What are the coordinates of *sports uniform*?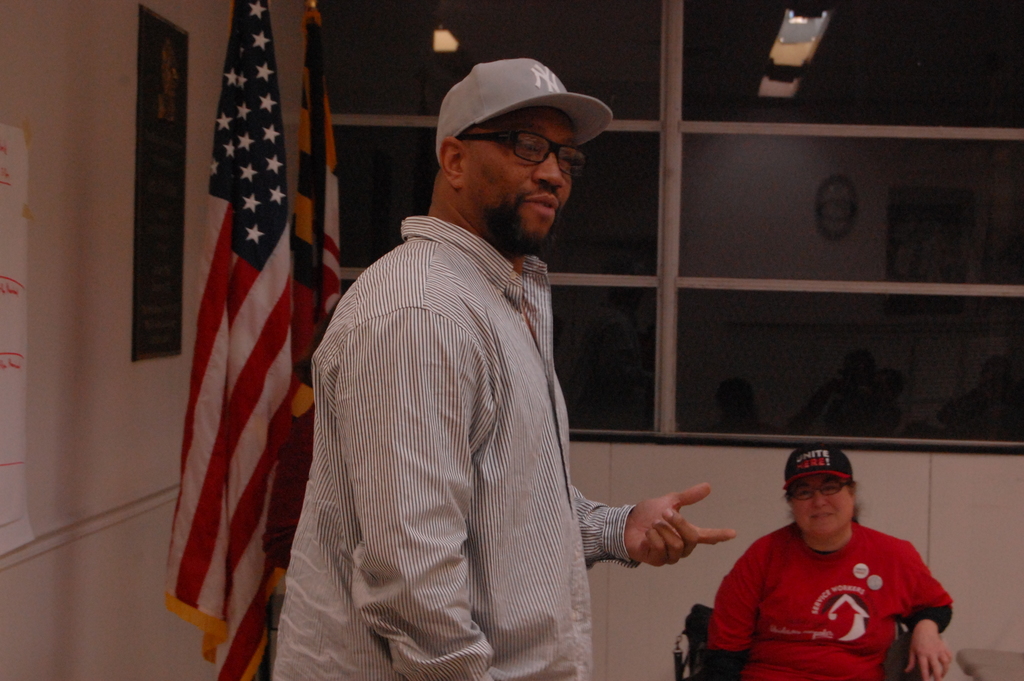
left=695, top=515, right=959, bottom=679.
